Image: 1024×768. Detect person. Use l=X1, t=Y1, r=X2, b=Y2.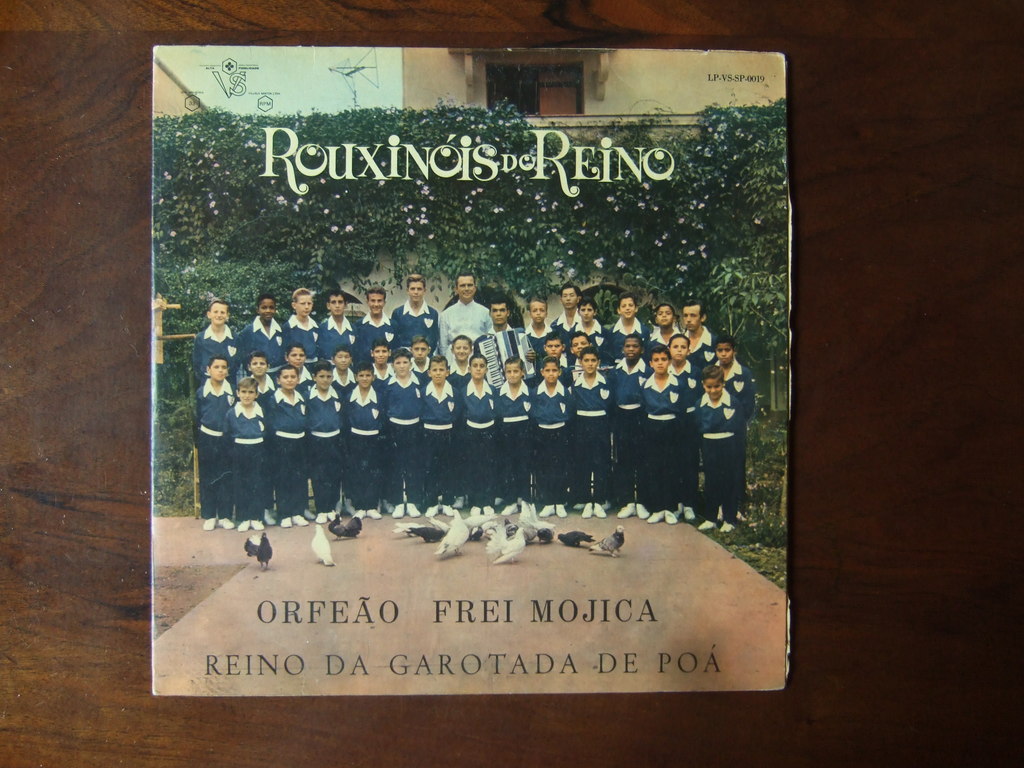
l=225, t=378, r=269, b=522.
